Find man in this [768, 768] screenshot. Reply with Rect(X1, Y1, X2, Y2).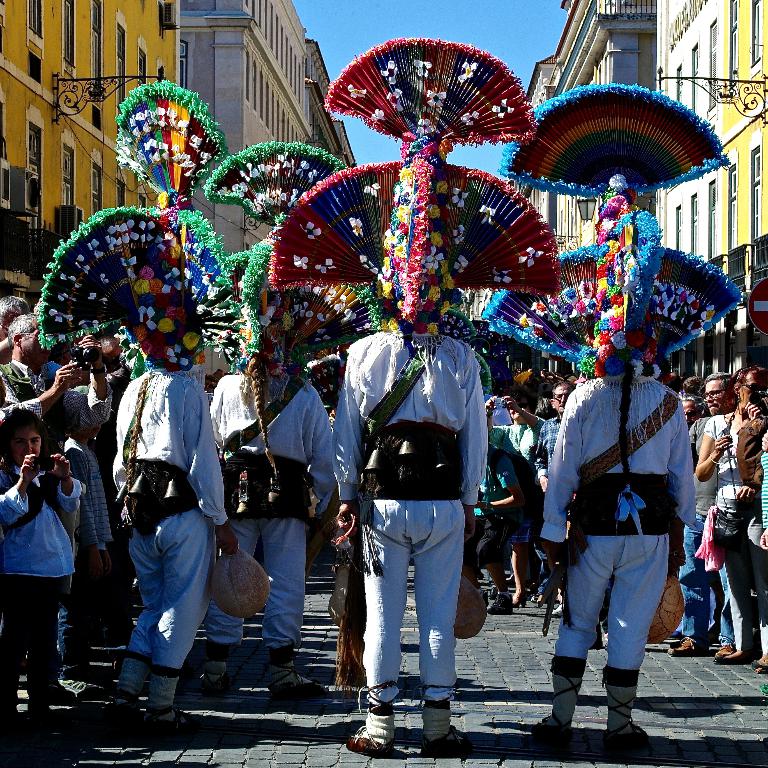
Rect(530, 384, 570, 611).
